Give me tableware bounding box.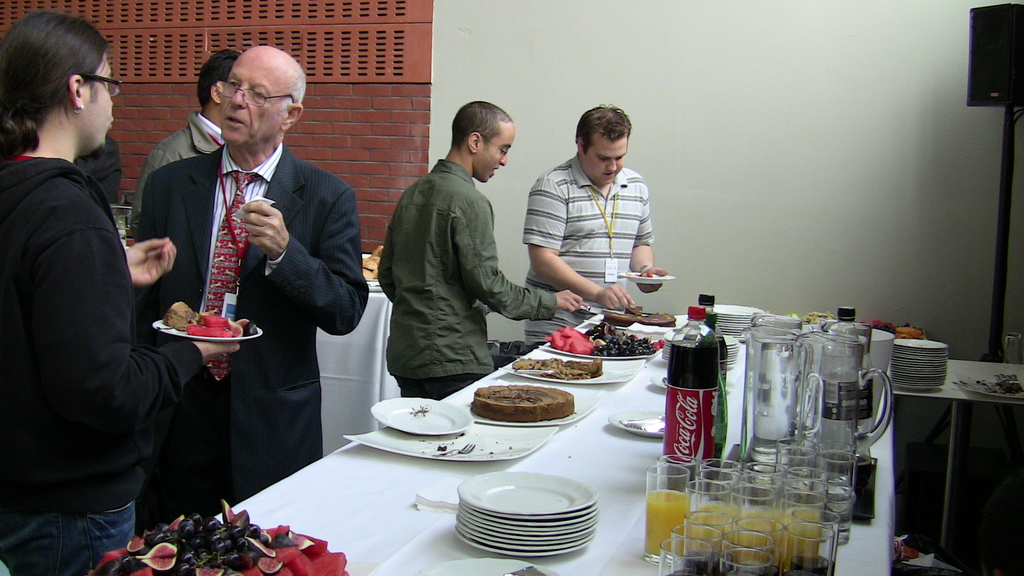
[left=612, top=271, right=676, bottom=287].
